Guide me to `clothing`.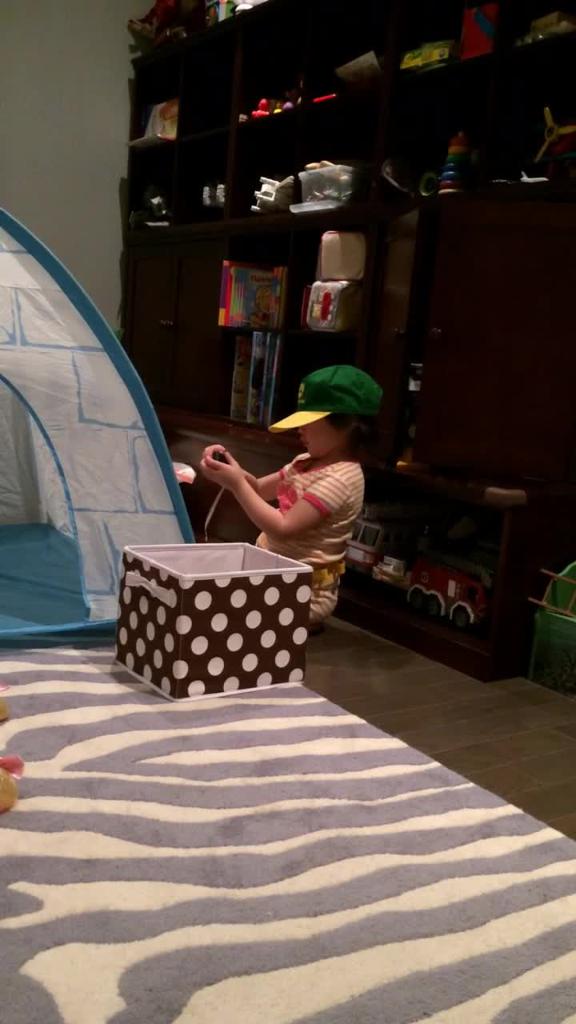
Guidance: 198 437 350 566.
